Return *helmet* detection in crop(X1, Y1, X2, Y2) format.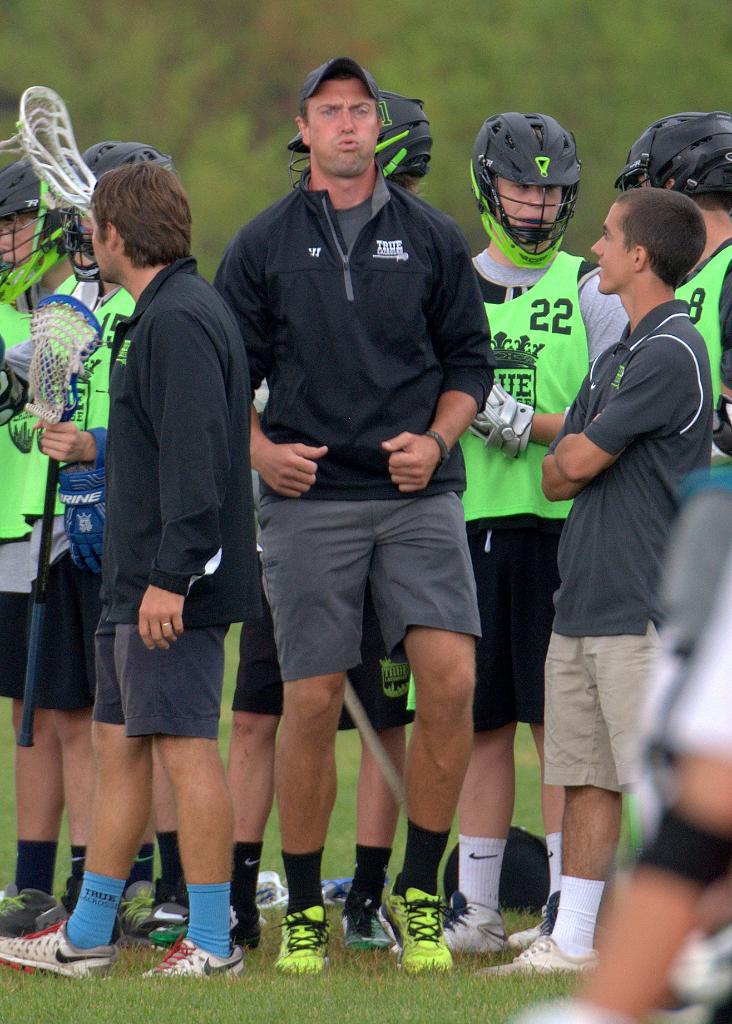
crop(0, 160, 65, 283).
